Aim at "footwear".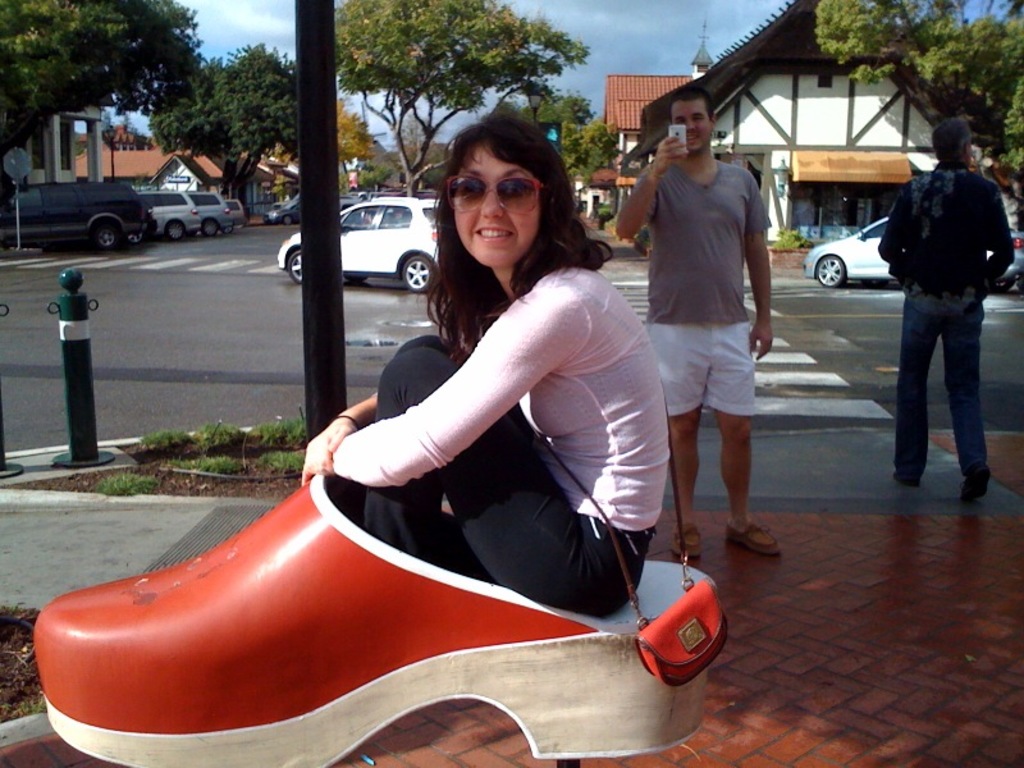
Aimed at 724 518 783 561.
